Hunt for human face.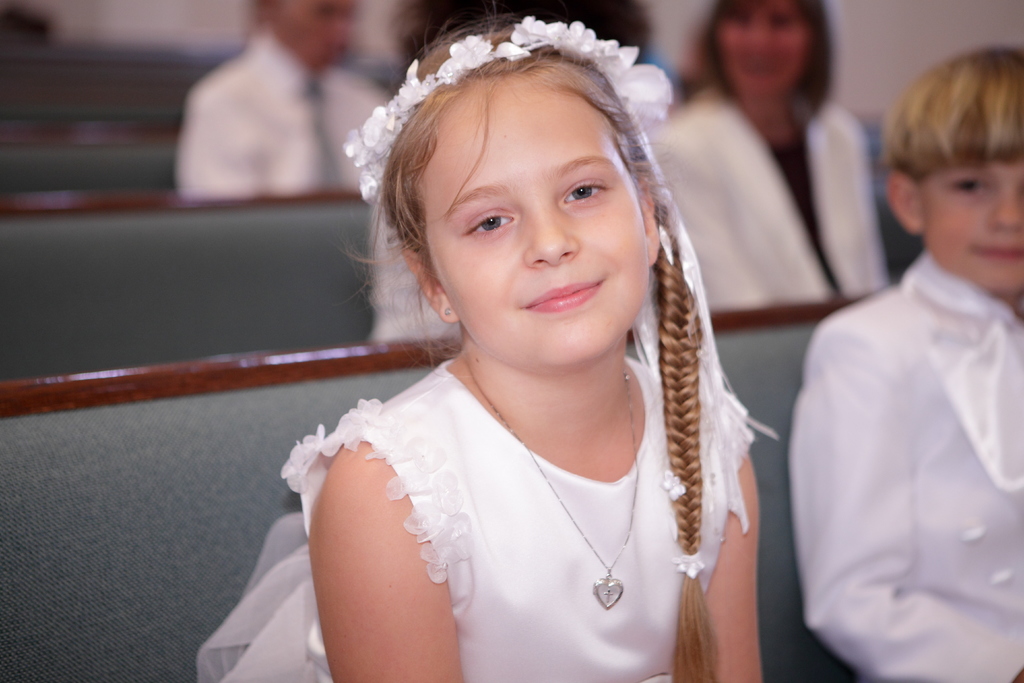
Hunted down at box(280, 0, 355, 68).
